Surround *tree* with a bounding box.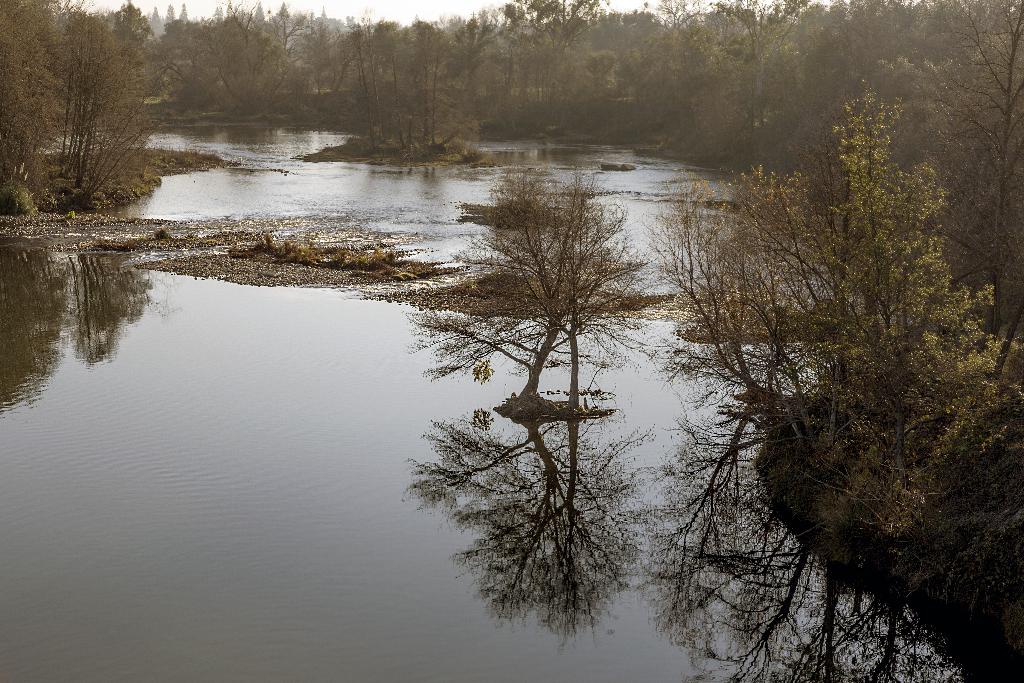
305 4 356 118.
